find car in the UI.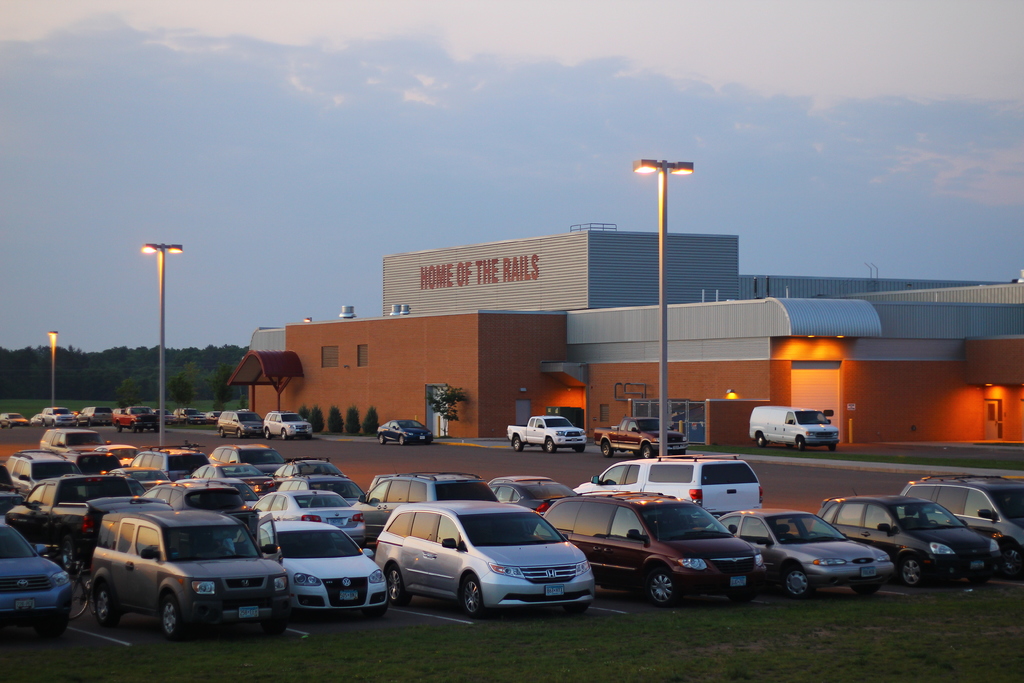
UI element at Rect(532, 486, 771, 605).
